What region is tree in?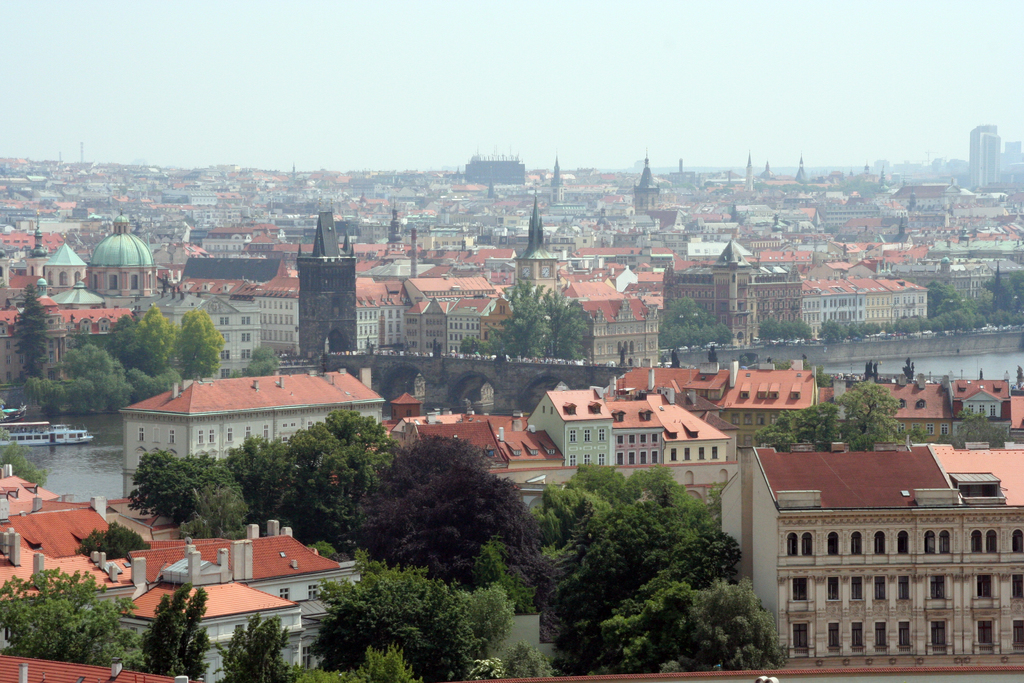
817:320:850:340.
